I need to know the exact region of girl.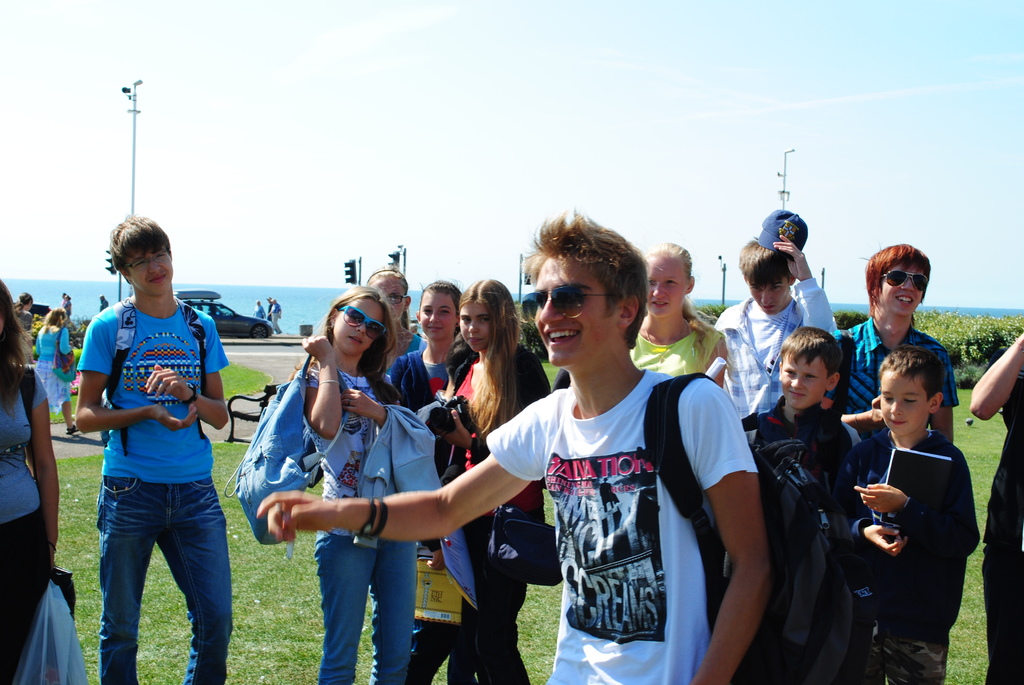
Region: box=[416, 268, 554, 684].
